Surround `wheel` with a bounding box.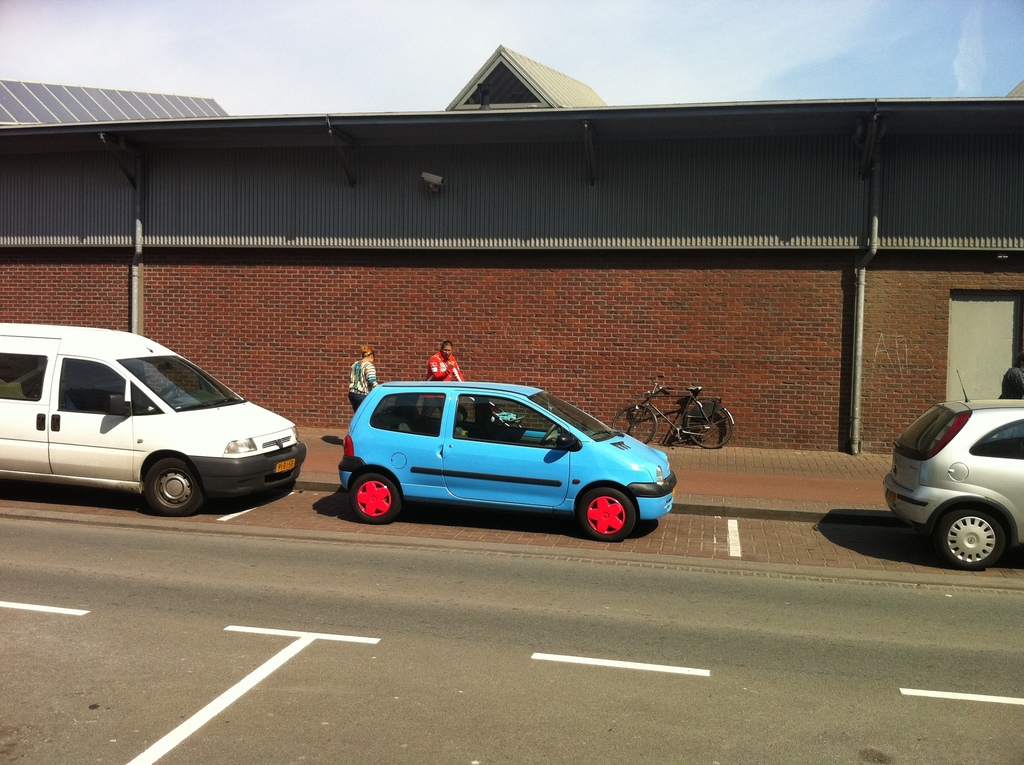
681,398,731,451.
